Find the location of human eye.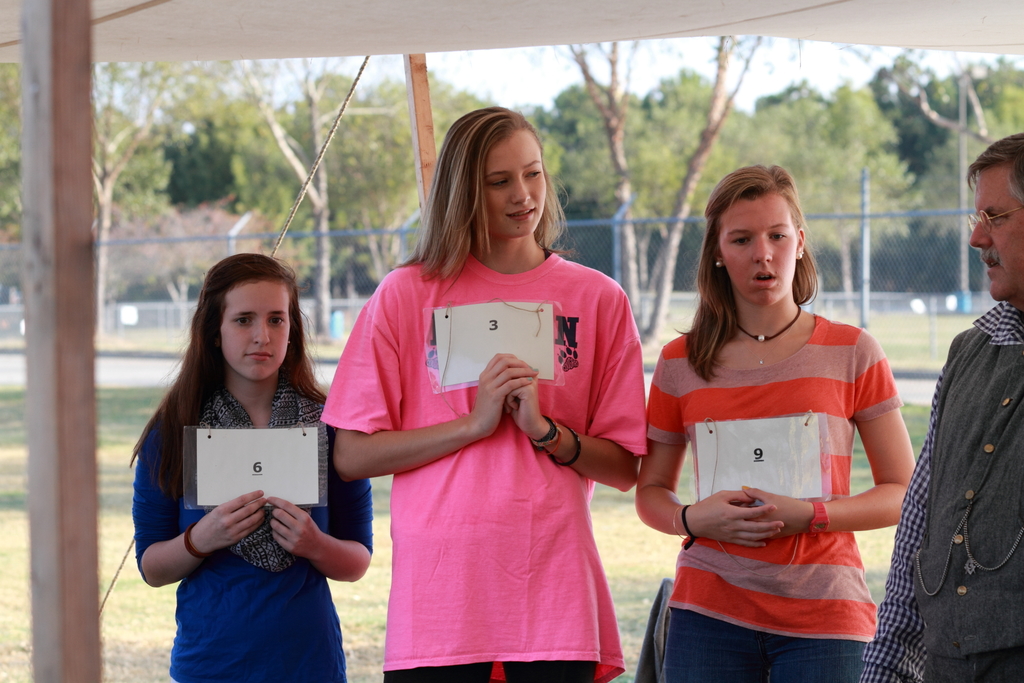
Location: {"left": 232, "top": 315, "right": 250, "bottom": 331}.
